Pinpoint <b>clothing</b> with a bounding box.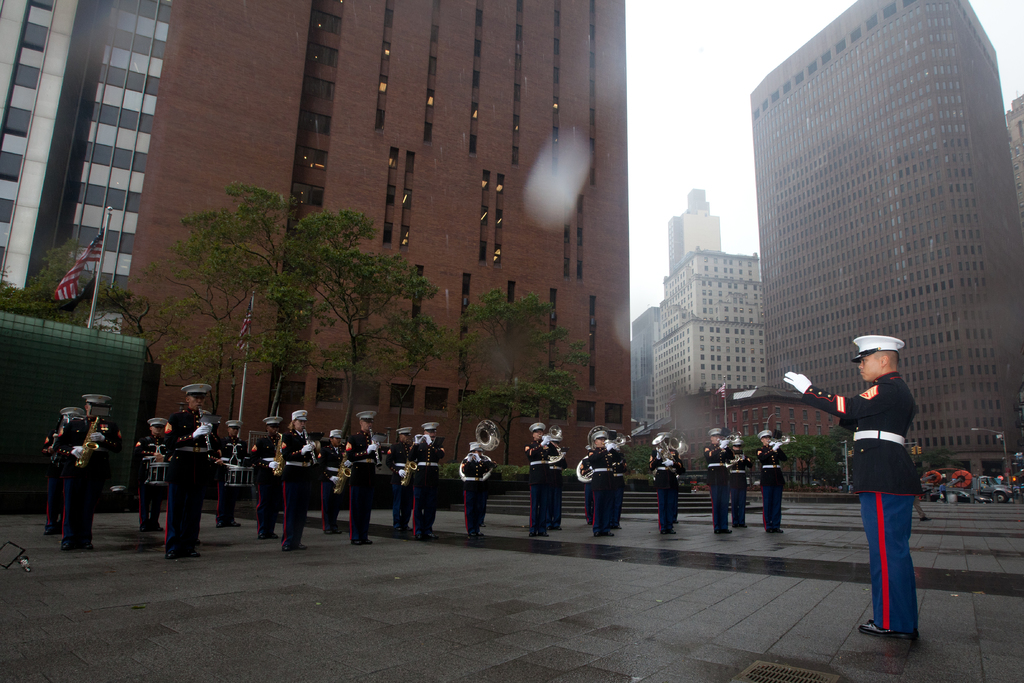
40/425/66/527.
